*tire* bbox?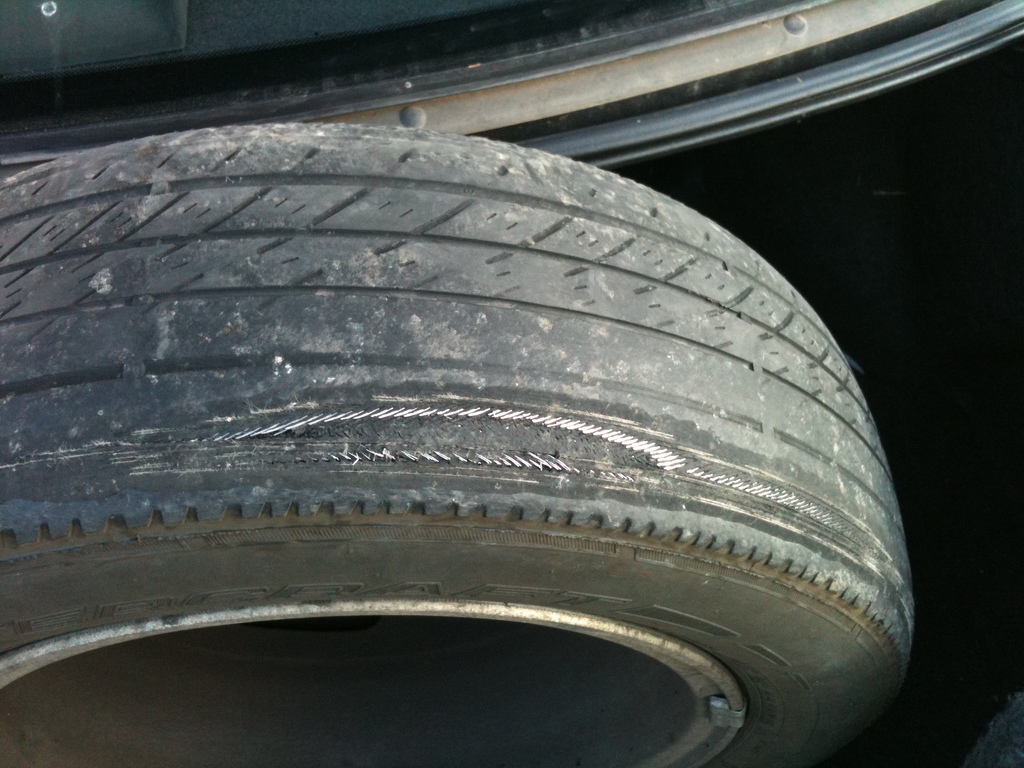
<box>0,0,1023,175</box>
